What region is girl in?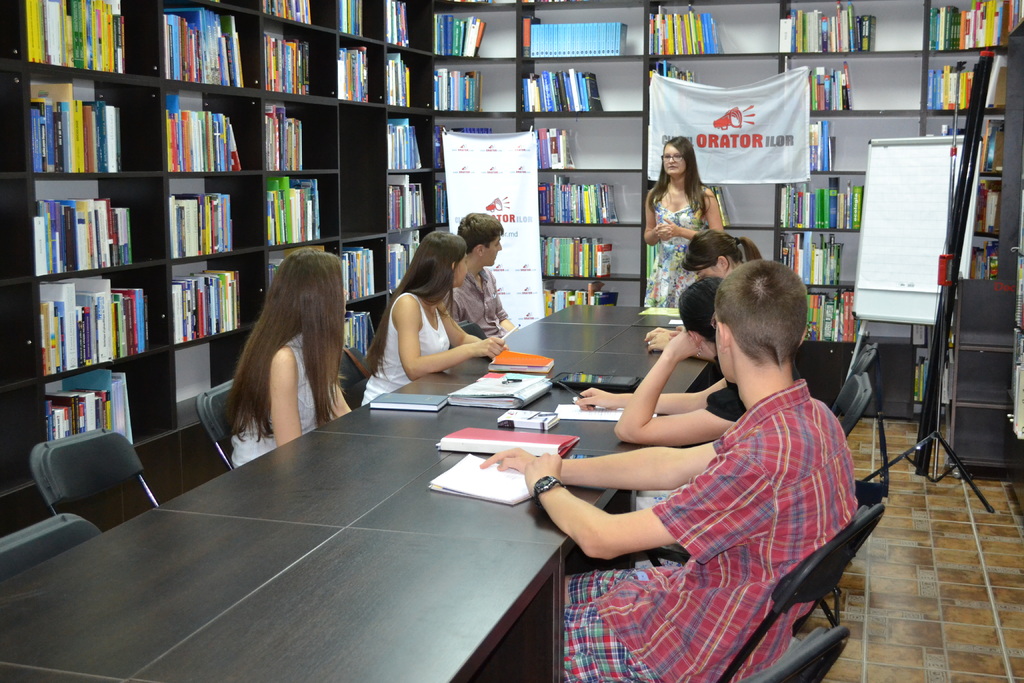
left=575, top=274, right=802, bottom=566.
